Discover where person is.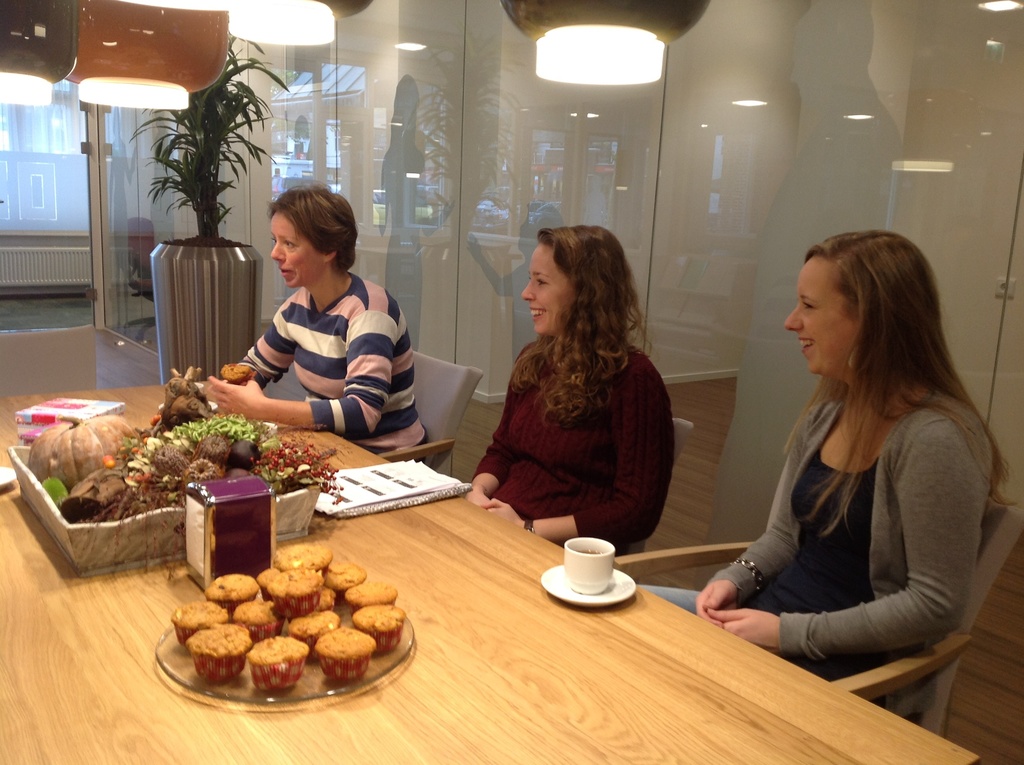
Discovered at 196/186/435/457.
